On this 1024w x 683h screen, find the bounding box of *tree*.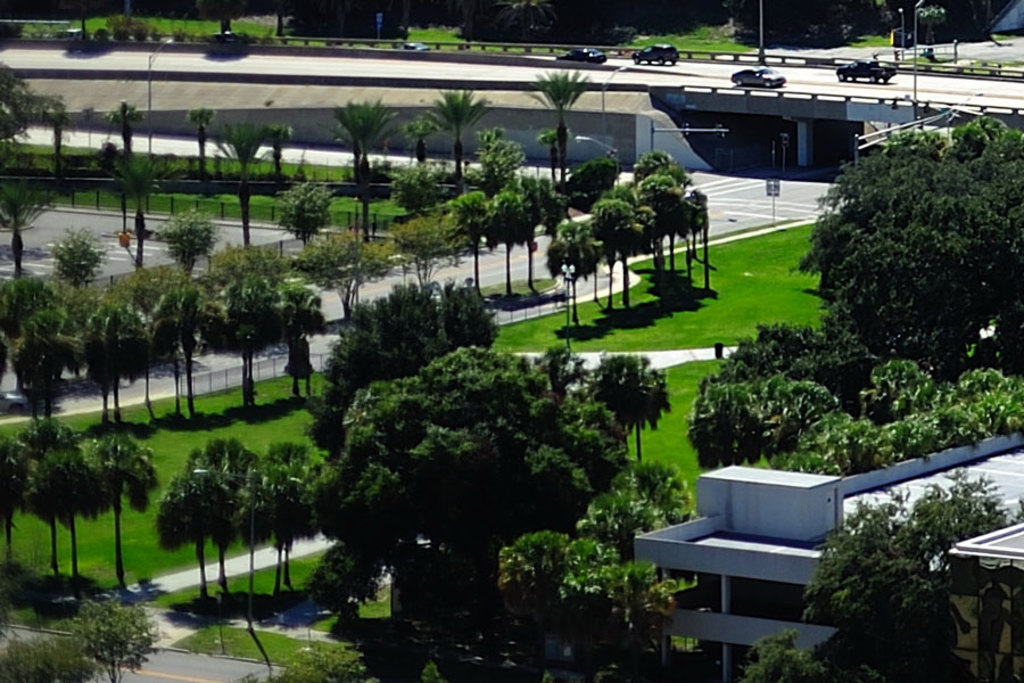
Bounding box: region(672, 378, 816, 466).
